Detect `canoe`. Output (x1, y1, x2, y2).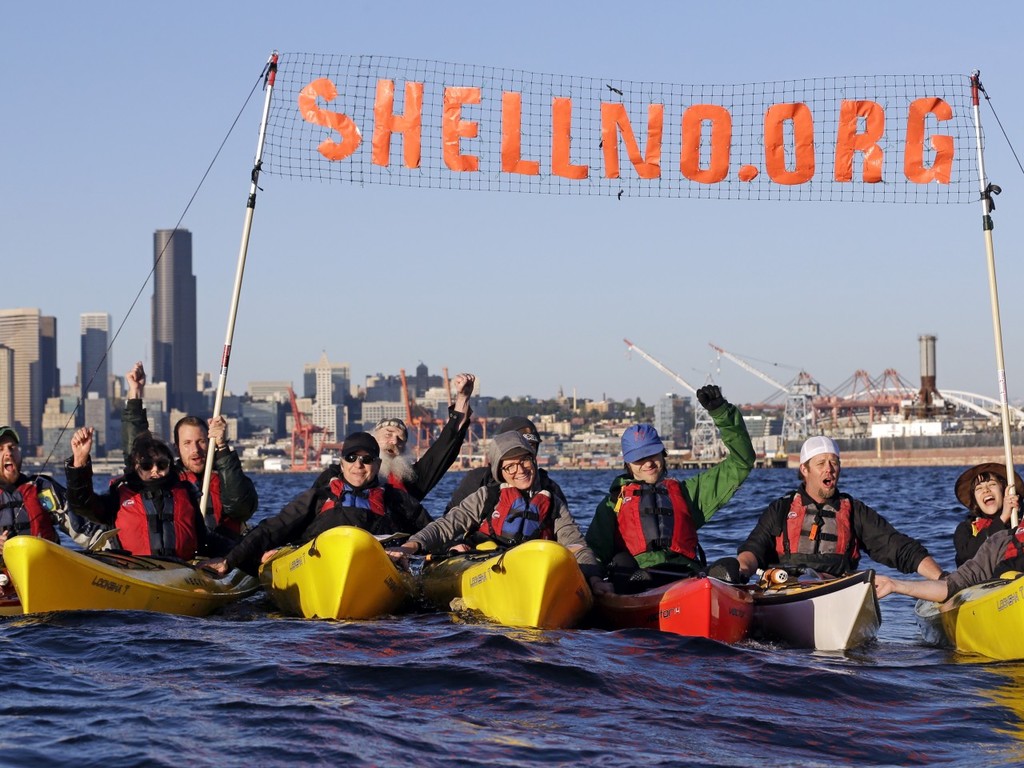
(754, 570, 884, 652).
